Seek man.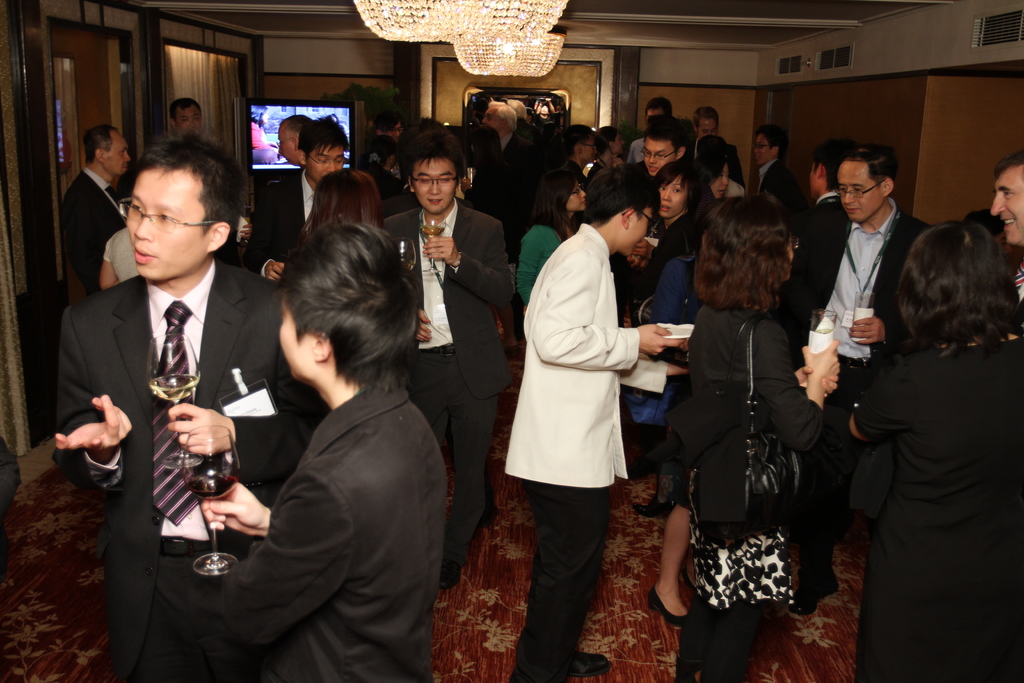
bbox=(790, 134, 846, 355).
